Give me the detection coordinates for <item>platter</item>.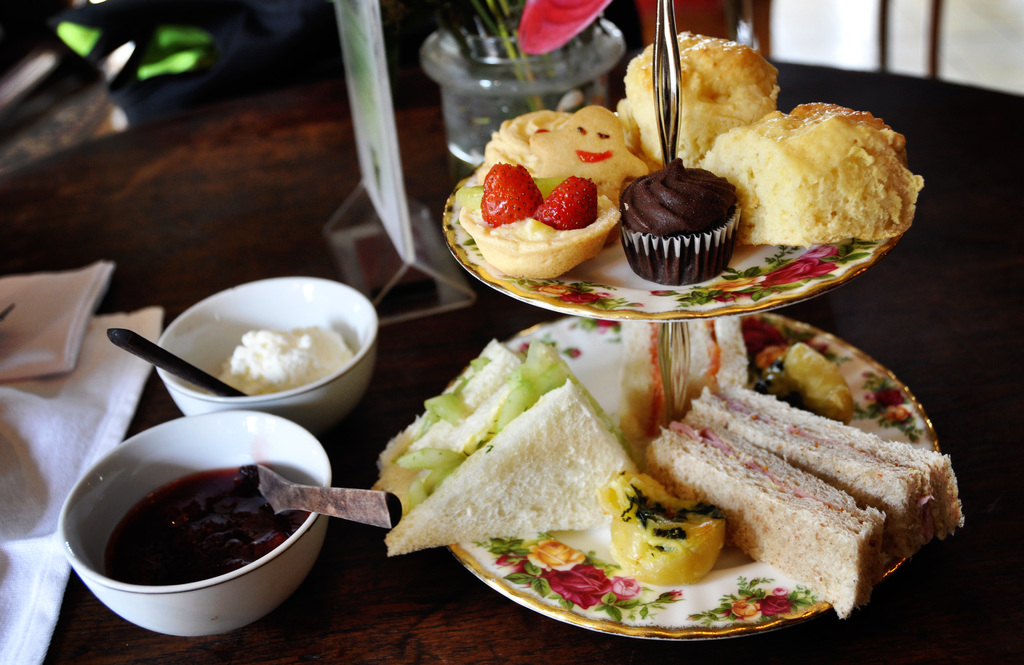
<box>444,164,886,312</box>.
